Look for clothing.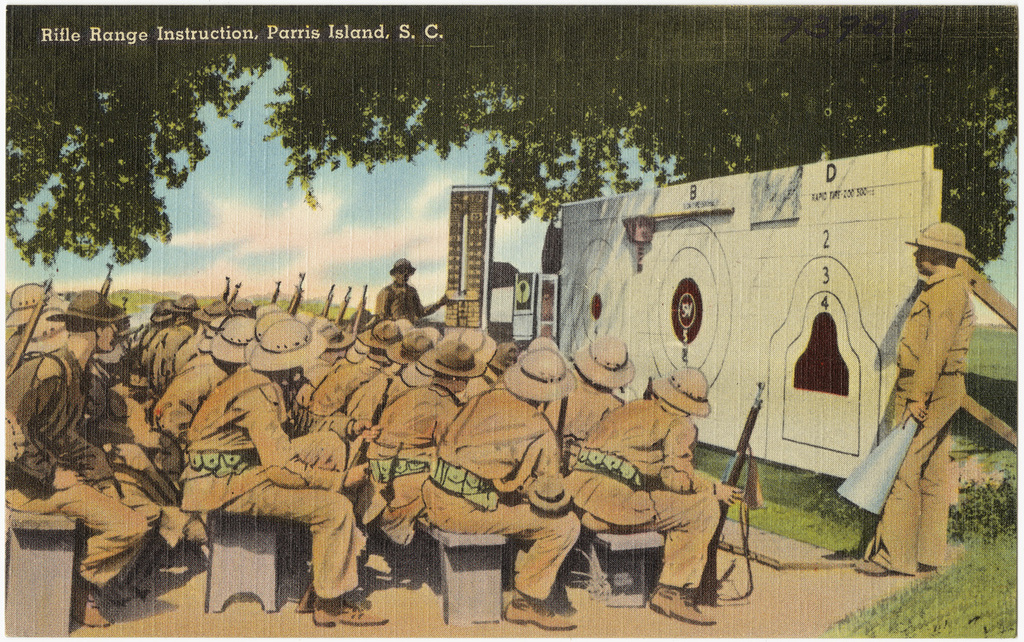
Found: select_region(173, 374, 367, 604).
